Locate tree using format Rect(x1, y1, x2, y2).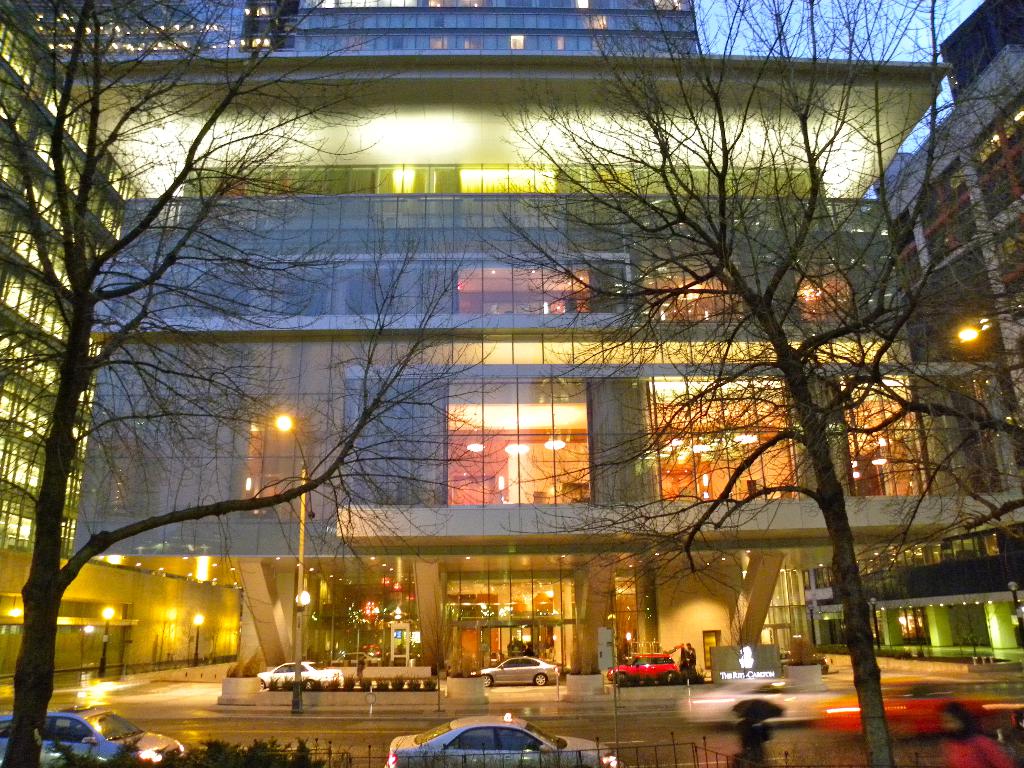
Rect(721, 589, 754, 676).
